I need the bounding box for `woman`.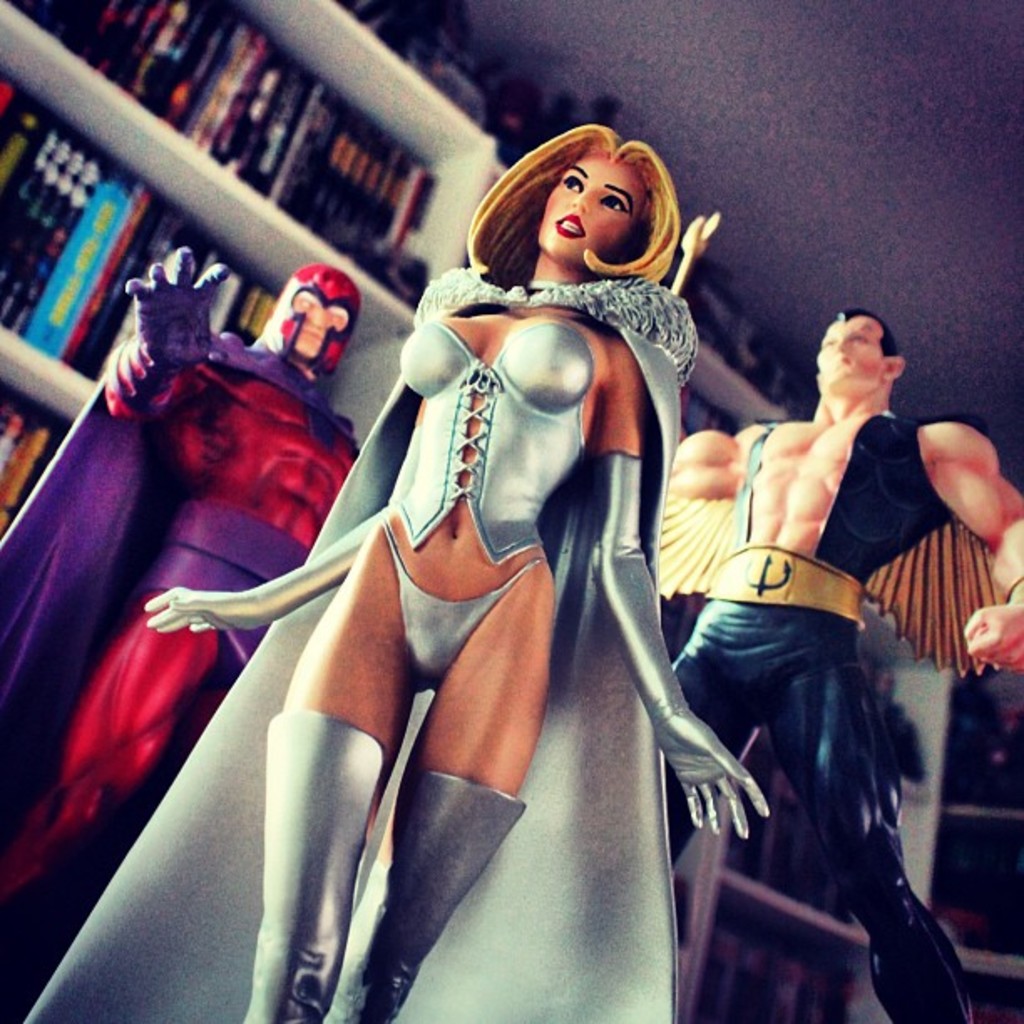
Here it is: {"x1": 12, "y1": 122, "x2": 783, "y2": 1022}.
